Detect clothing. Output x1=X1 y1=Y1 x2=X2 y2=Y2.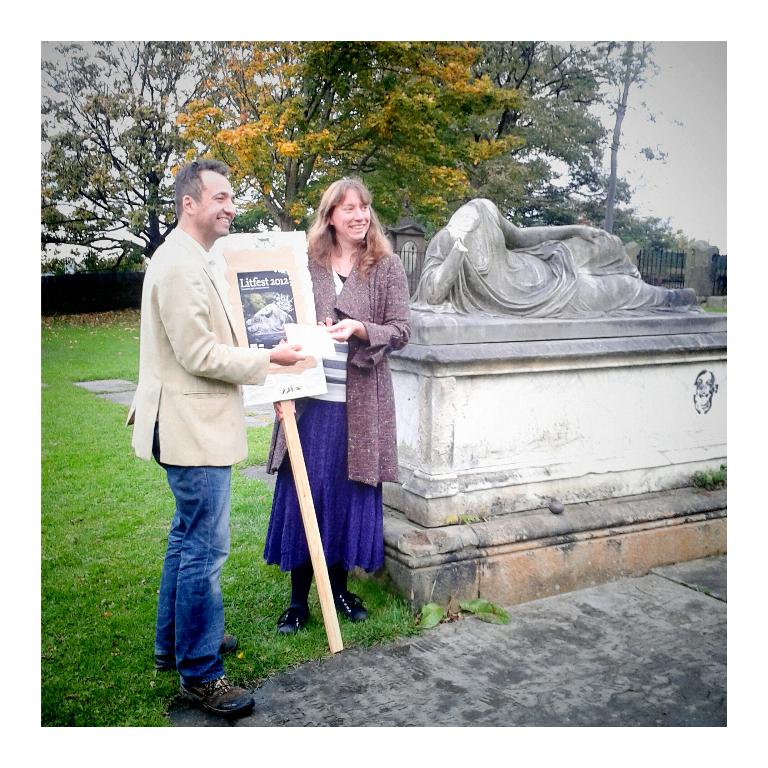
x1=124 y1=219 x2=266 y2=677.
